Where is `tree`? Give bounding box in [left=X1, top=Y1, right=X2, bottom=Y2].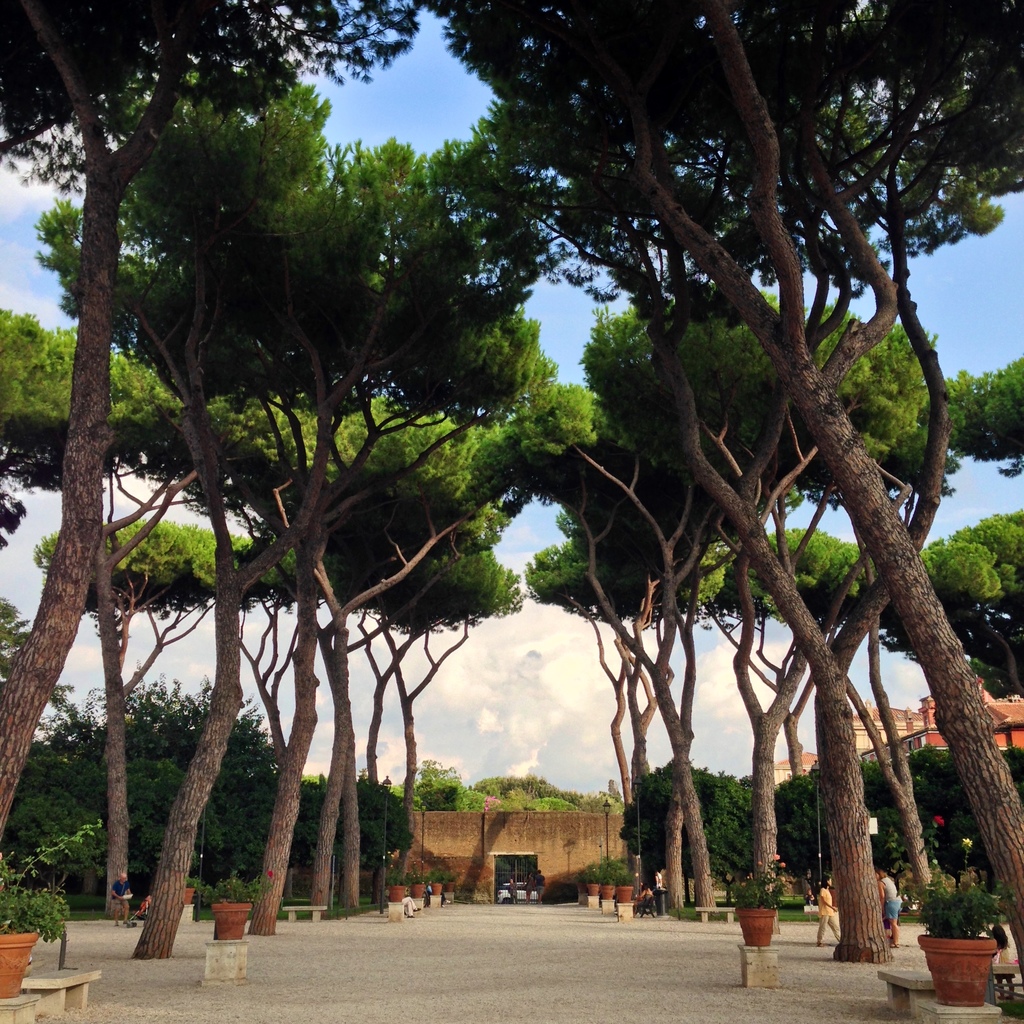
[left=278, top=349, right=586, bottom=913].
